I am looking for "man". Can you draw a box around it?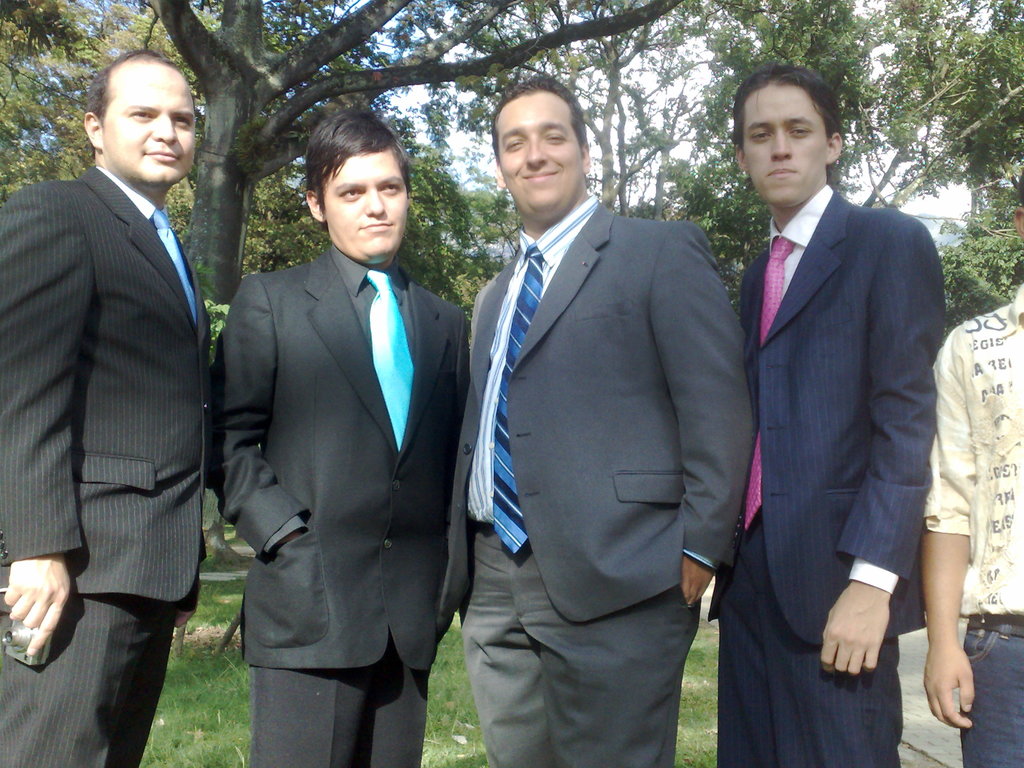
Sure, the bounding box is locate(456, 76, 751, 767).
